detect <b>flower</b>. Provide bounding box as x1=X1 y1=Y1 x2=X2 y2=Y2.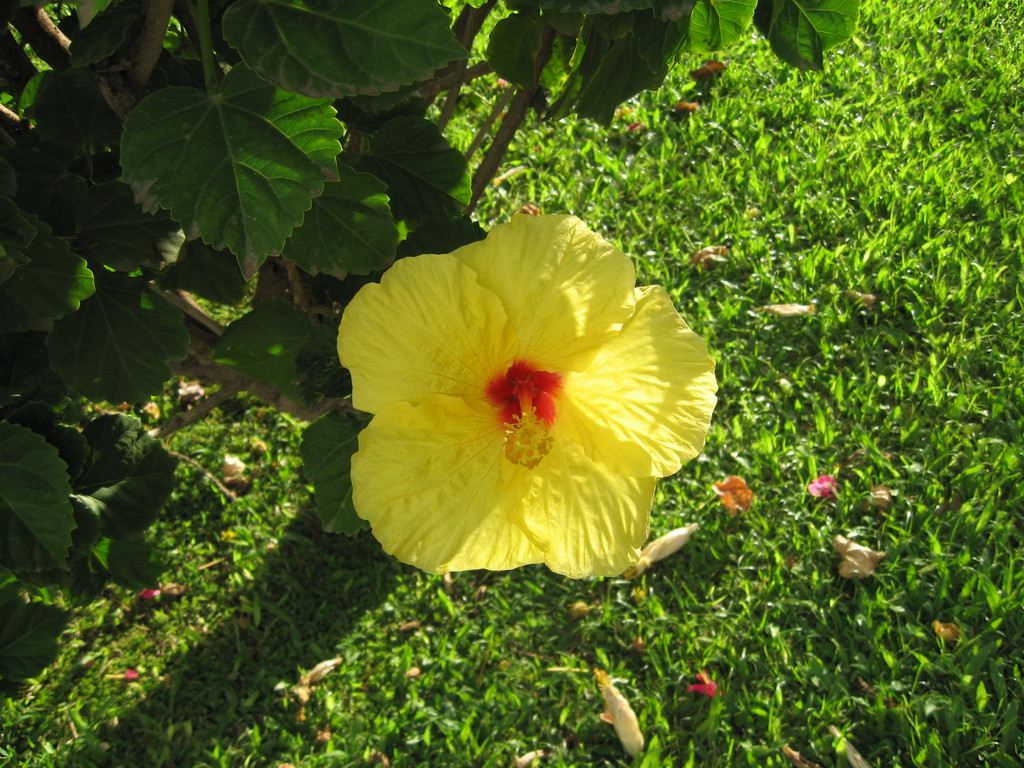
x1=687 y1=675 x2=734 y2=705.
